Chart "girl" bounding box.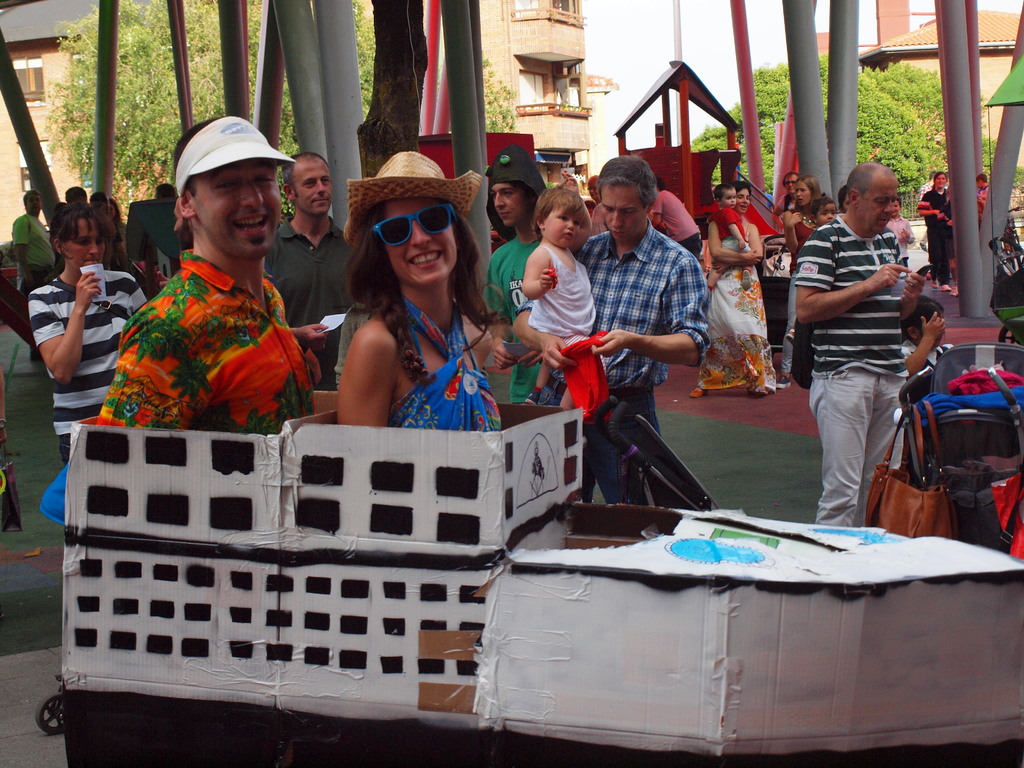
Charted: x1=520 y1=167 x2=596 y2=429.
